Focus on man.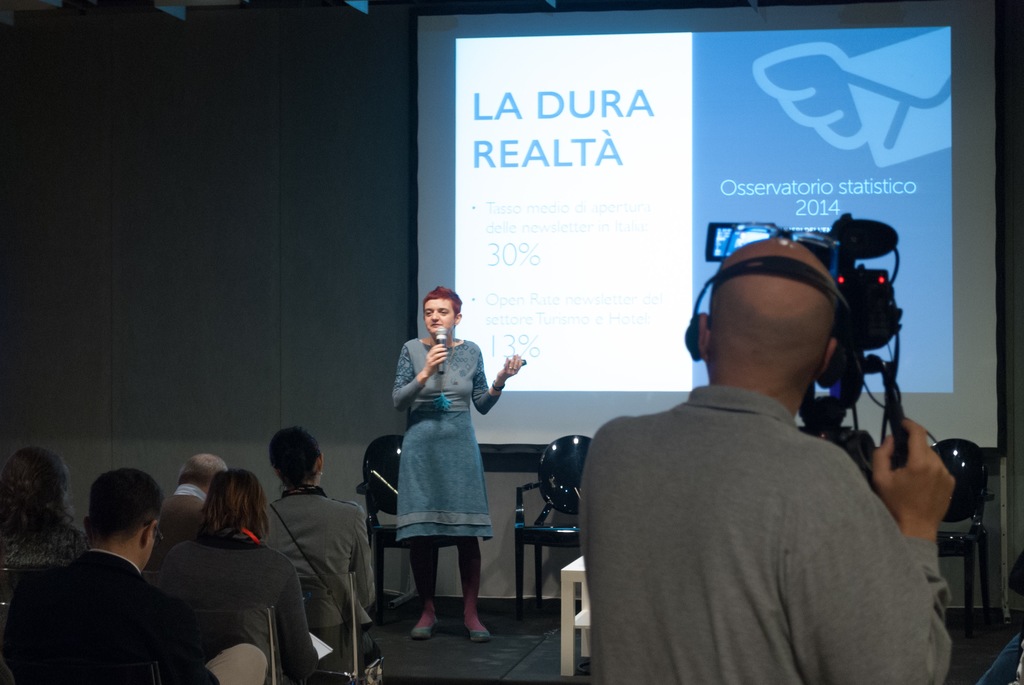
Focused at bbox(150, 456, 225, 554).
